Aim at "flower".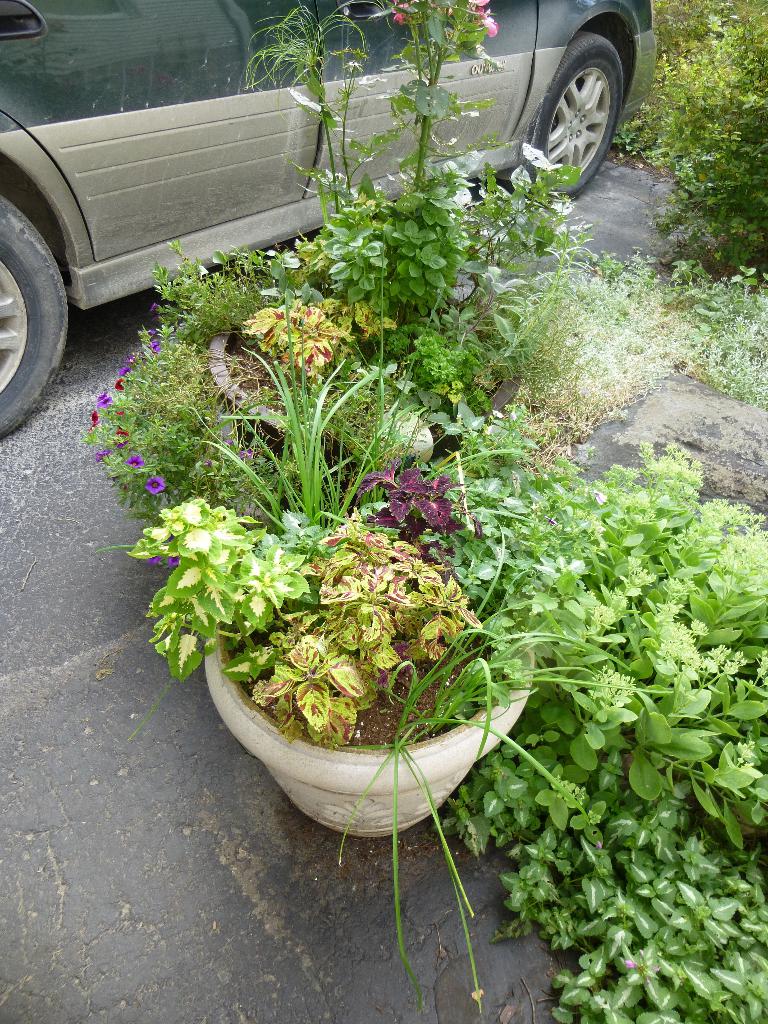
Aimed at bbox(143, 476, 174, 500).
